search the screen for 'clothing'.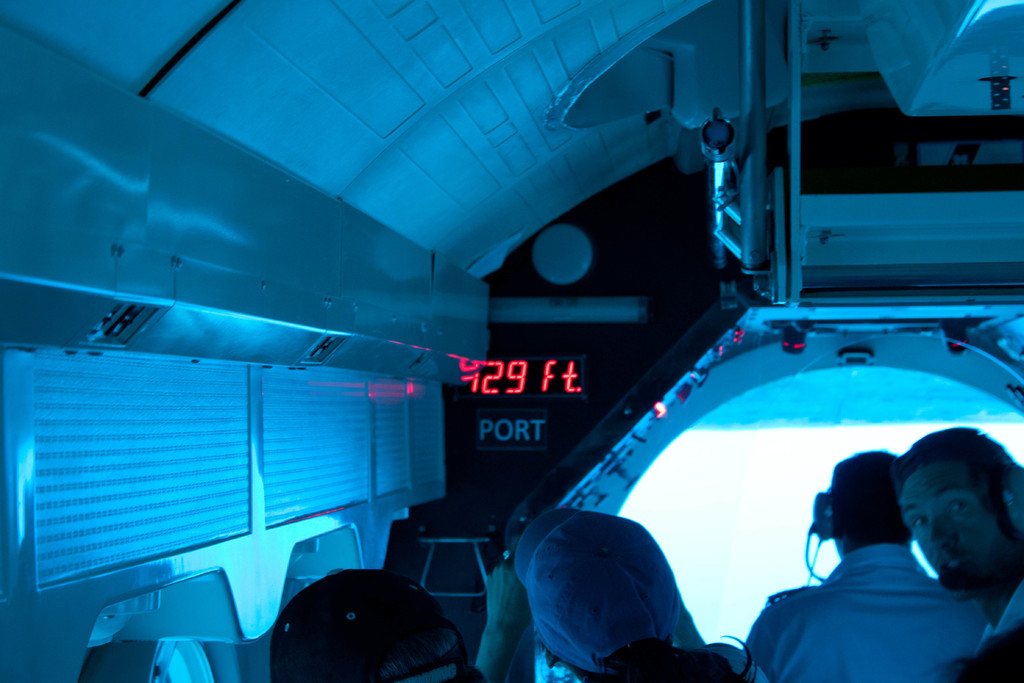
Found at [747, 507, 992, 668].
